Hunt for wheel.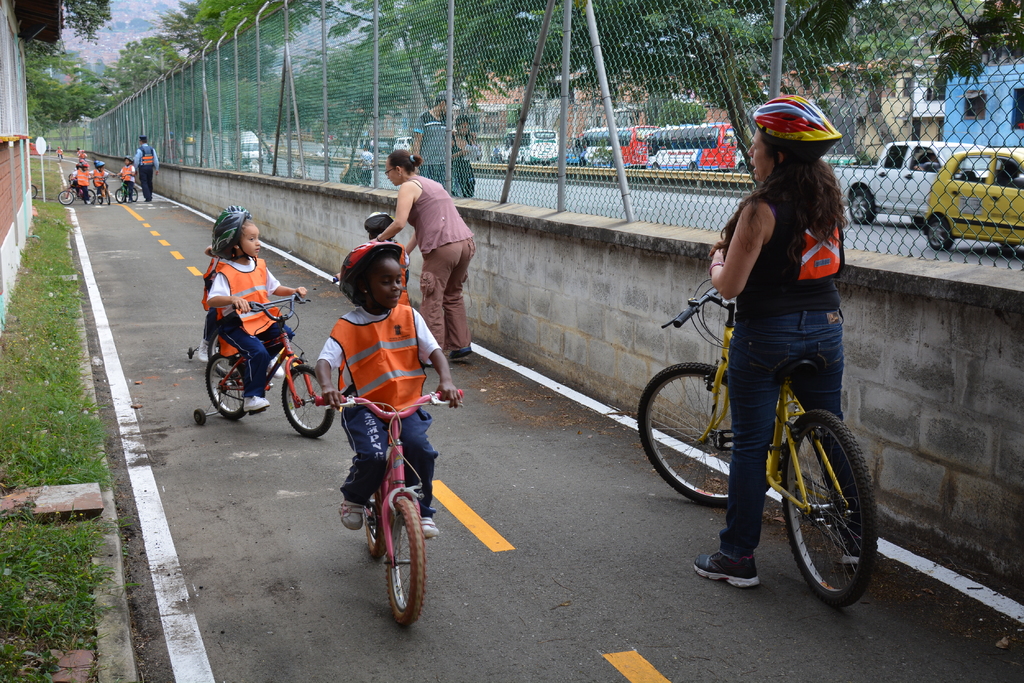
Hunted down at 280, 364, 333, 438.
